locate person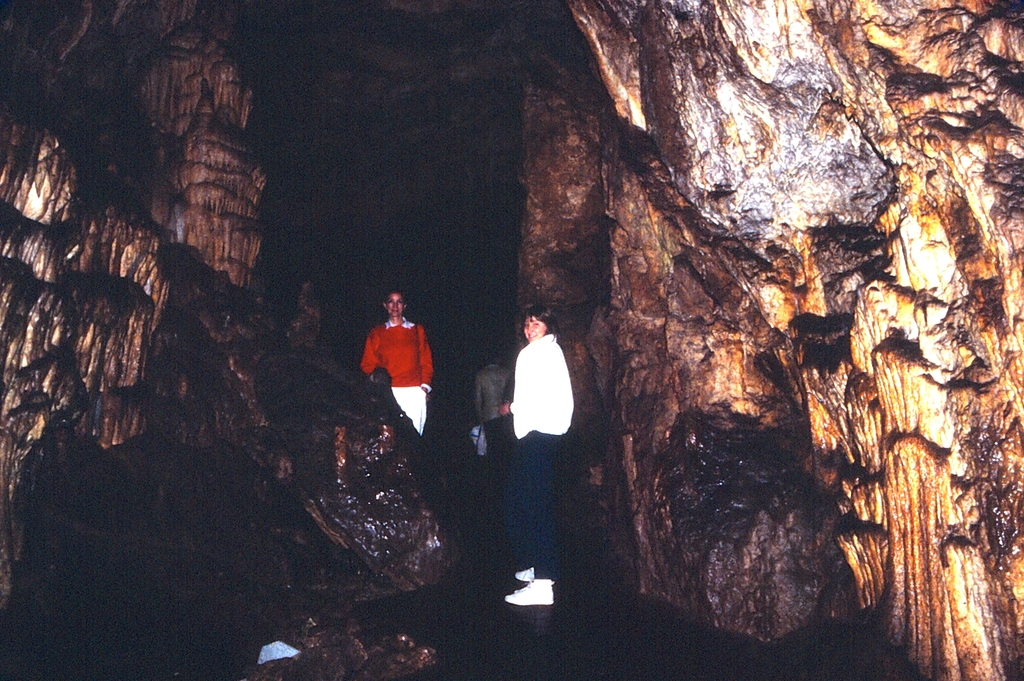
{"left": 502, "top": 301, "right": 579, "bottom": 607}
